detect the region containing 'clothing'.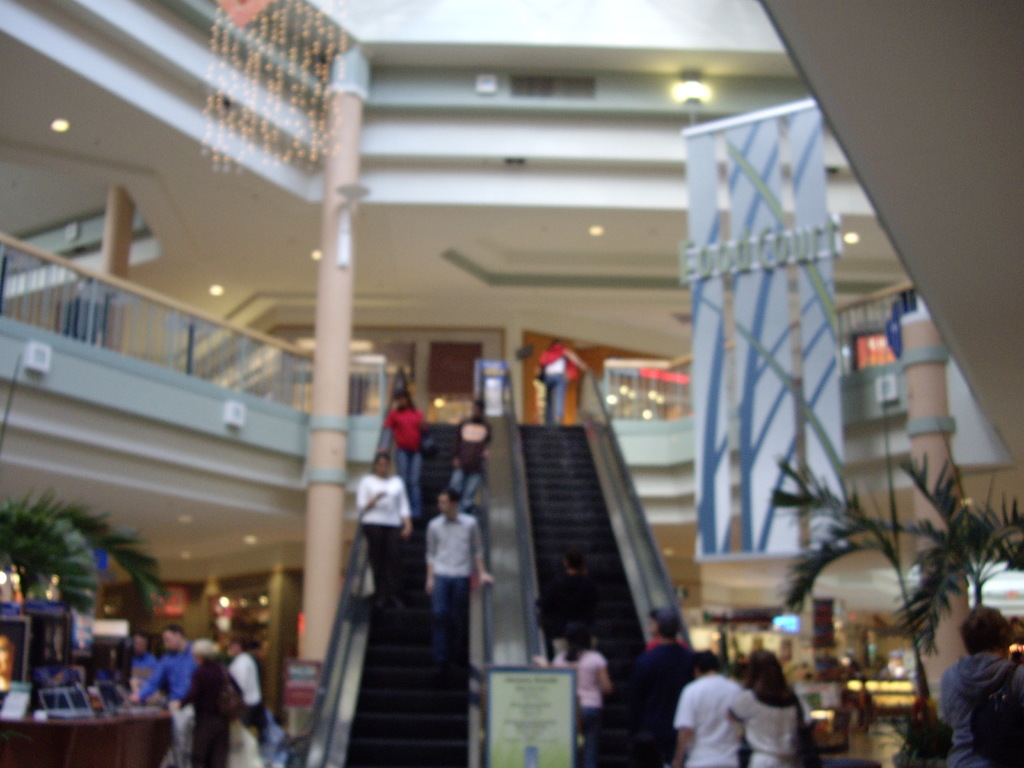
box(380, 404, 423, 481).
